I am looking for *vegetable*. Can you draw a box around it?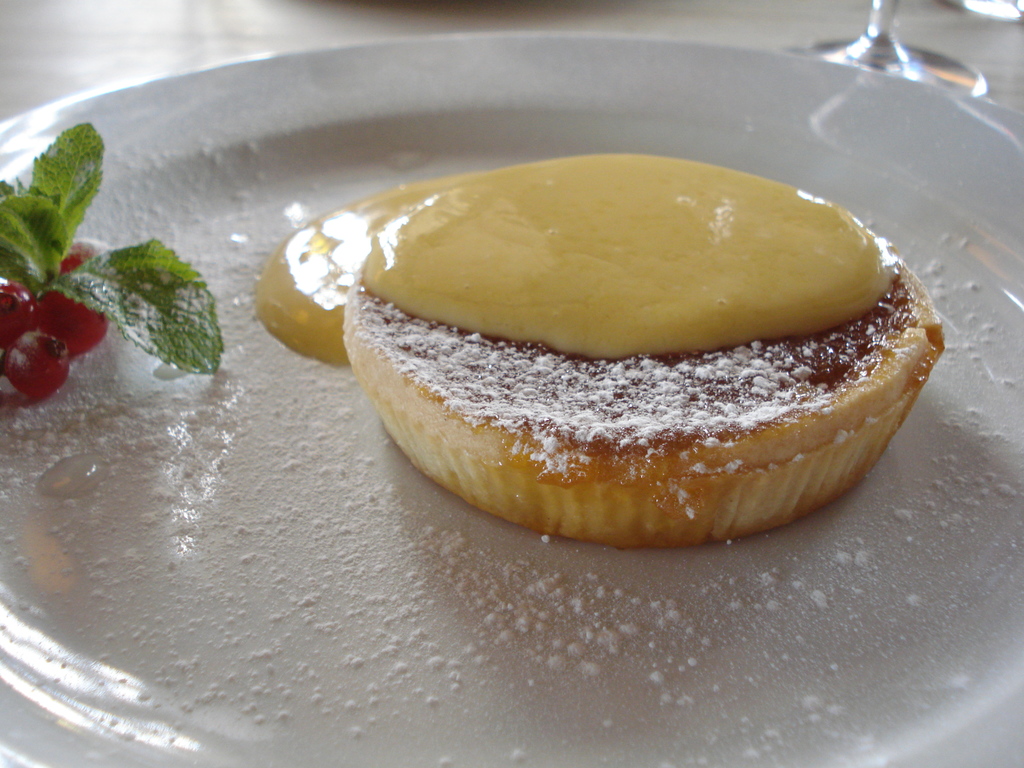
Sure, the bounding box is bbox=[0, 118, 227, 378].
